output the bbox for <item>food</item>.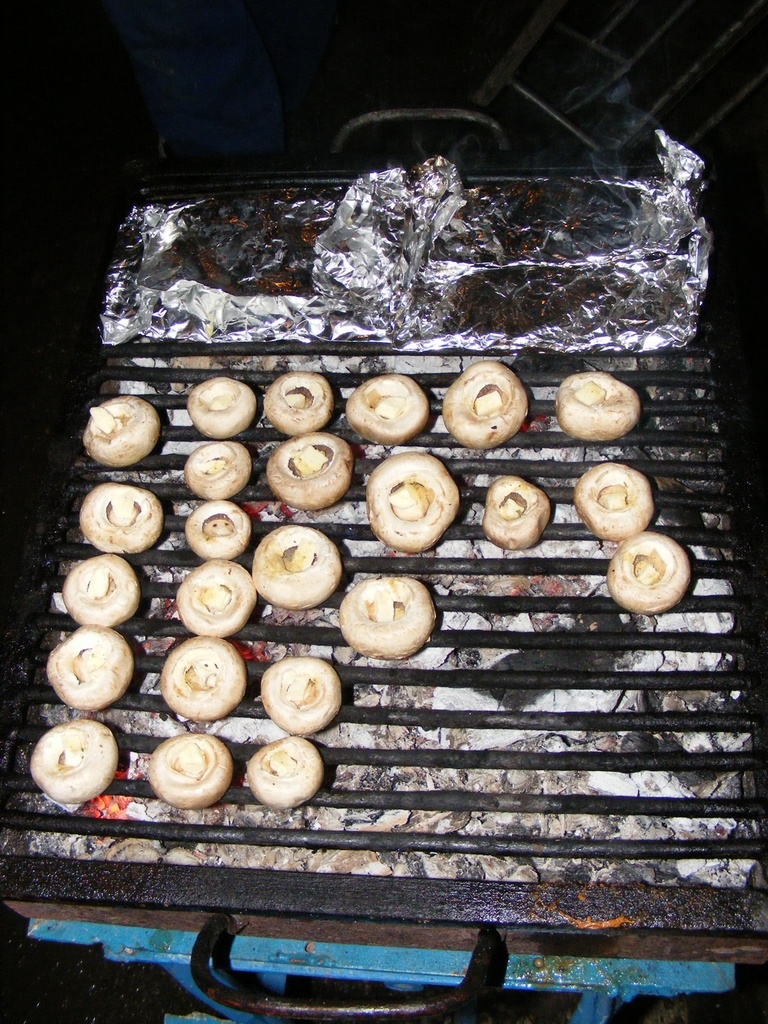
detection(602, 531, 688, 617).
